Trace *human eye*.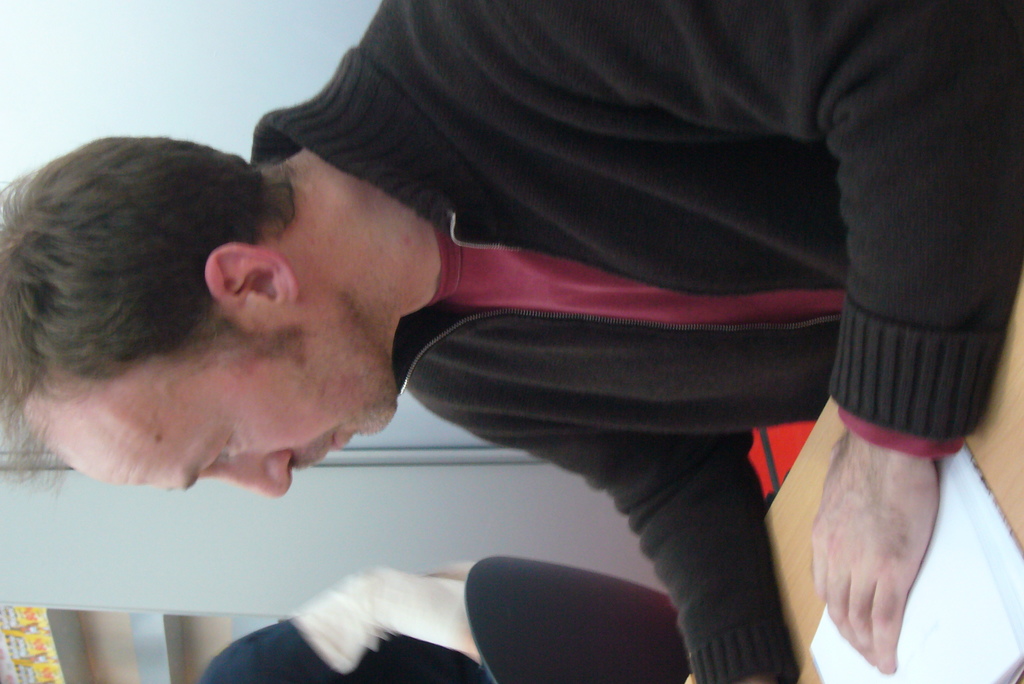
Traced to x1=211, y1=441, x2=231, y2=463.
